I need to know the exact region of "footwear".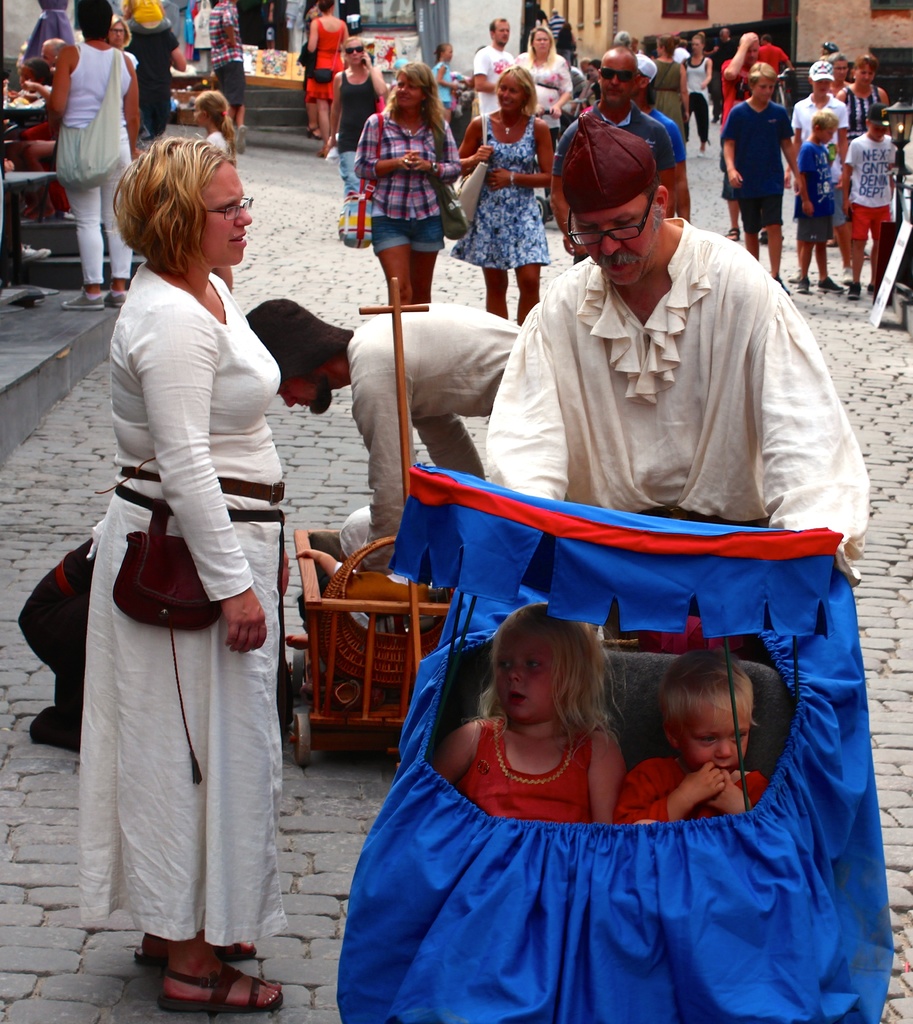
Region: bbox=[816, 275, 848, 296].
